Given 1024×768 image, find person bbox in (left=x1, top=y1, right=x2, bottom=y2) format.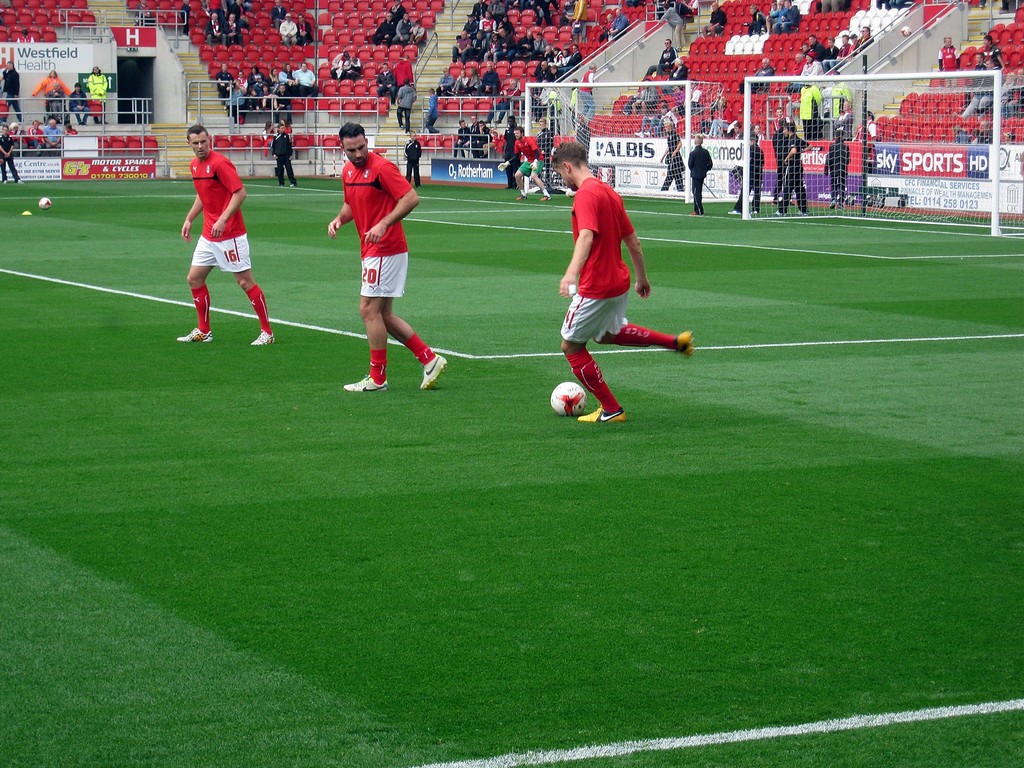
(left=653, top=118, right=684, bottom=193).
